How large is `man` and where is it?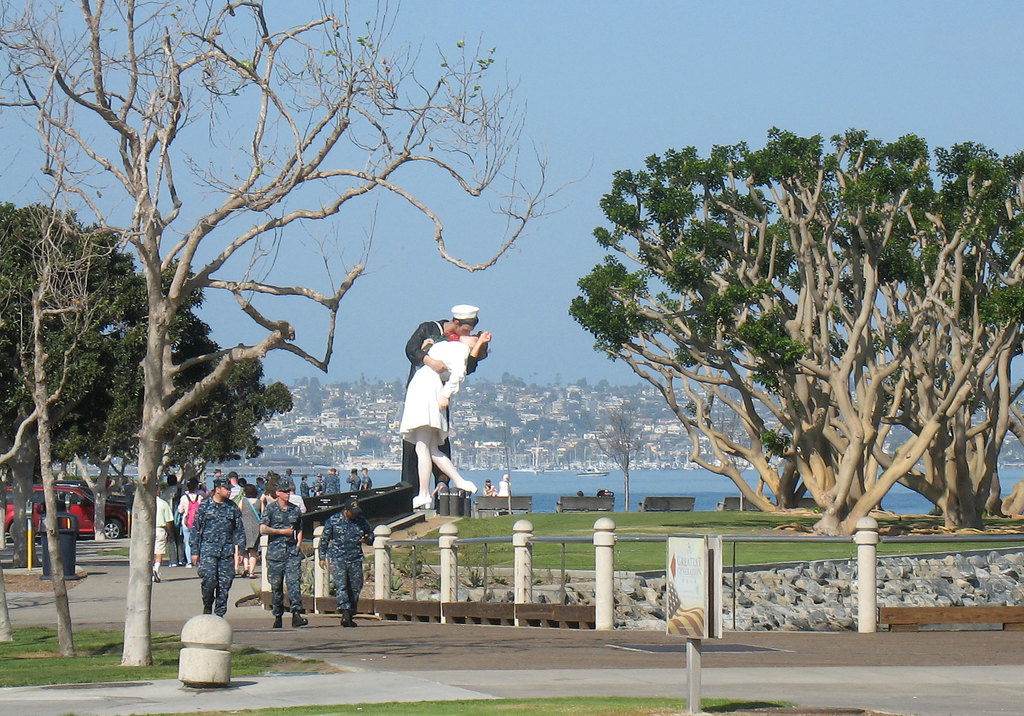
Bounding box: x1=190 y1=479 x2=246 y2=616.
